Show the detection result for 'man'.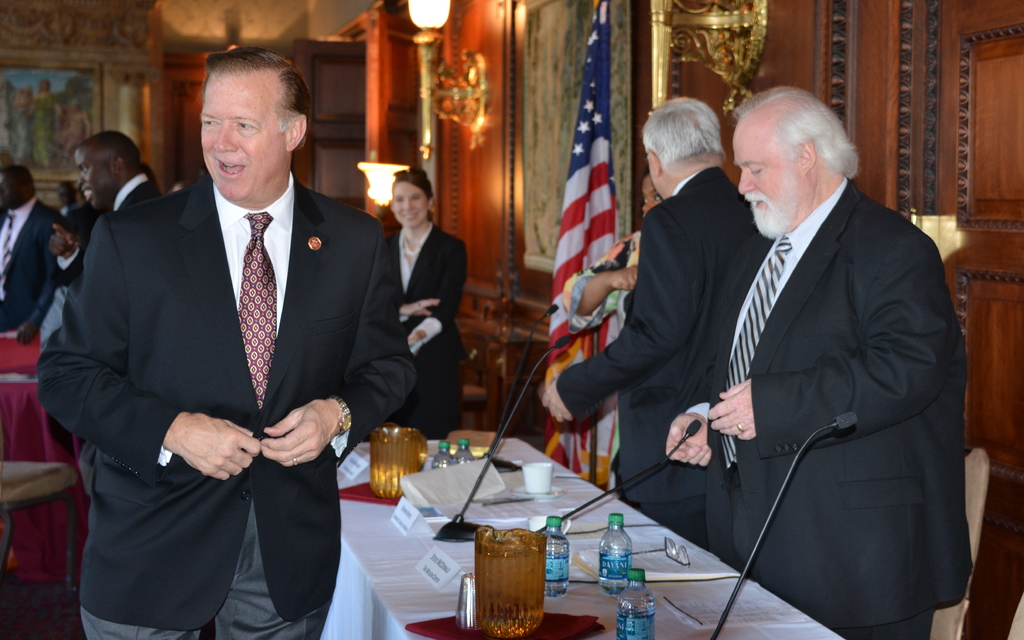
bbox(44, 129, 164, 283).
